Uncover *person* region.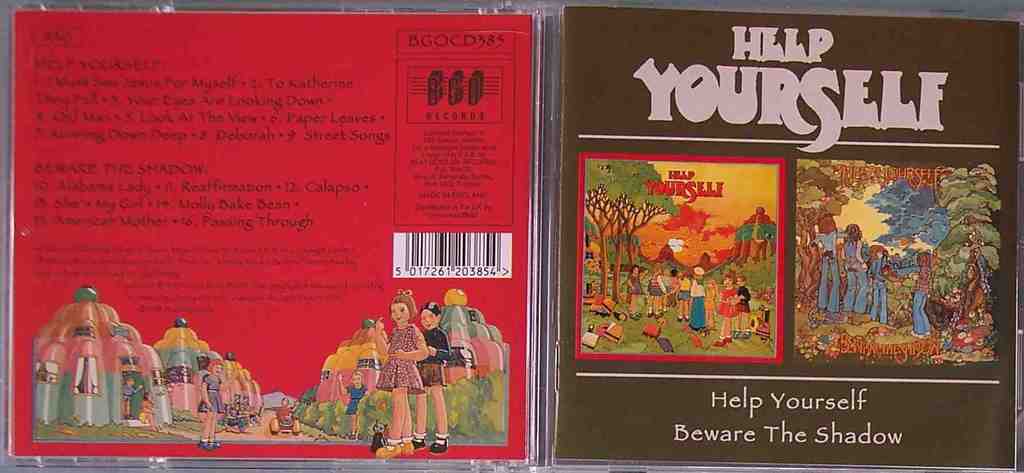
Uncovered: detection(197, 359, 223, 454).
